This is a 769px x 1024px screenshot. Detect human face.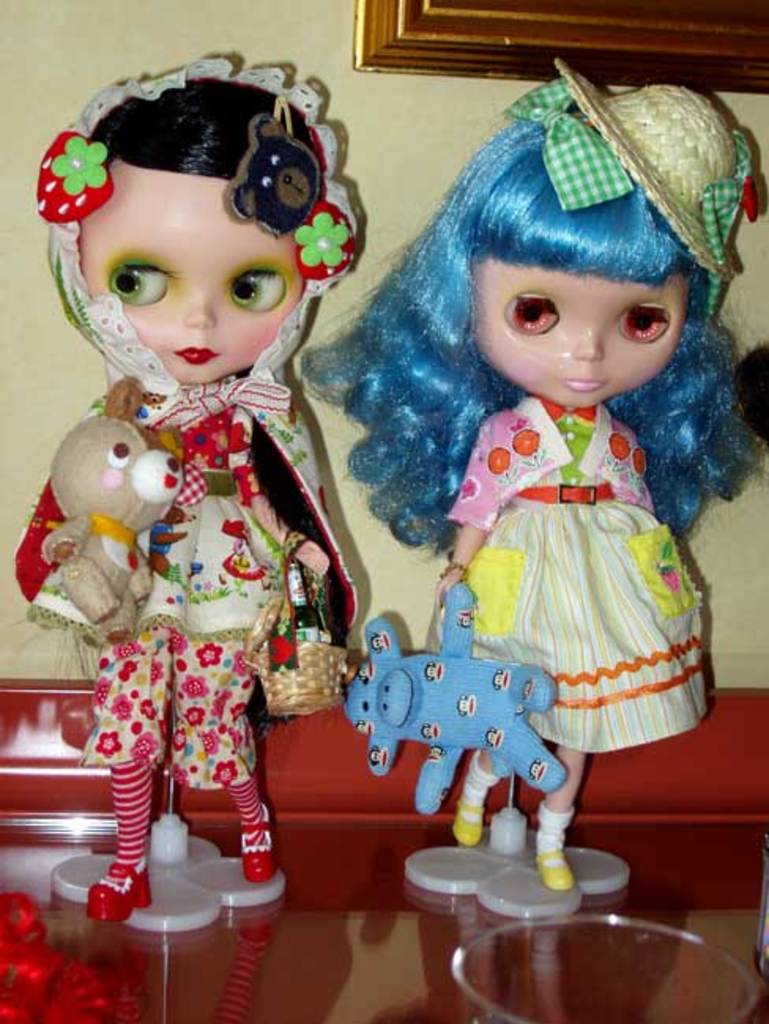
[x1=80, y1=156, x2=306, y2=389].
